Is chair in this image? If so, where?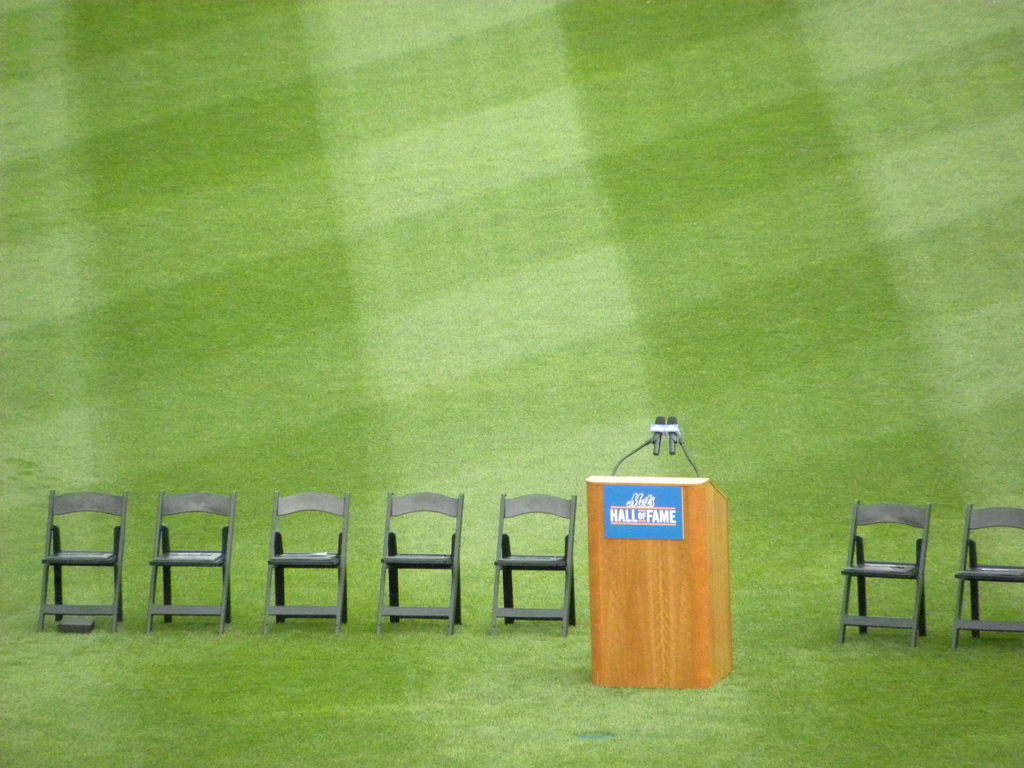
Yes, at 948/505/1023/648.
